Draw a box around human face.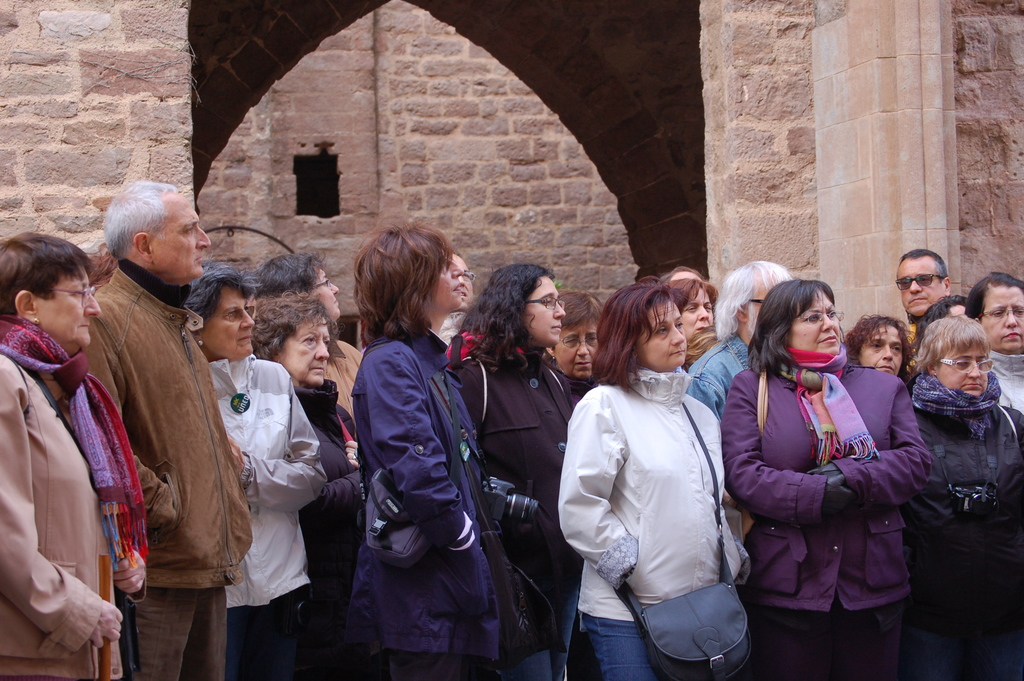
641 297 688 369.
